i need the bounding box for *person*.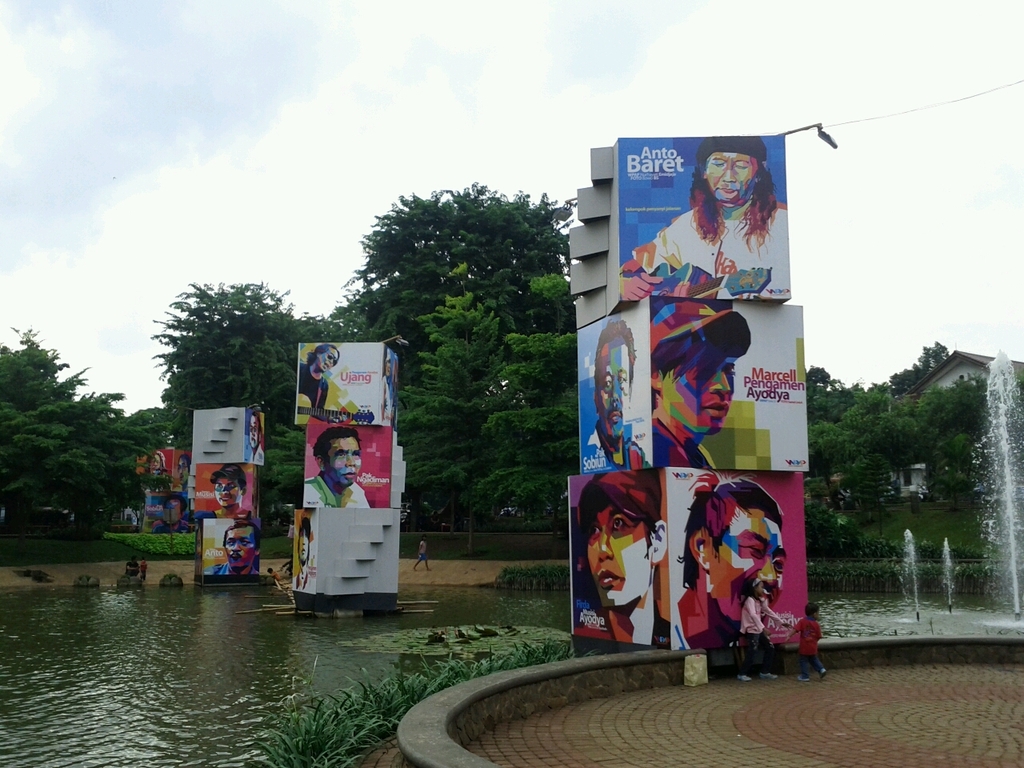
Here it is: {"x1": 194, "y1": 466, "x2": 254, "y2": 518}.
